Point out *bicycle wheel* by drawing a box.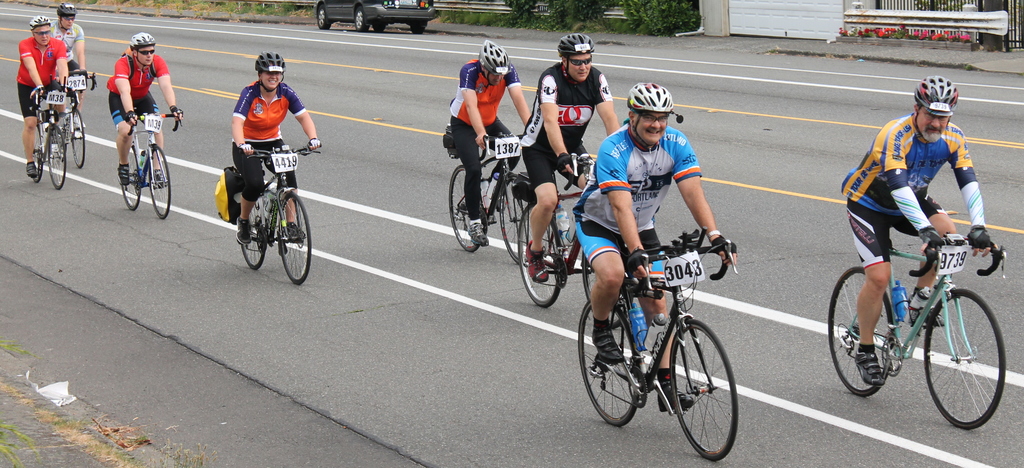
crop(669, 318, 738, 464).
